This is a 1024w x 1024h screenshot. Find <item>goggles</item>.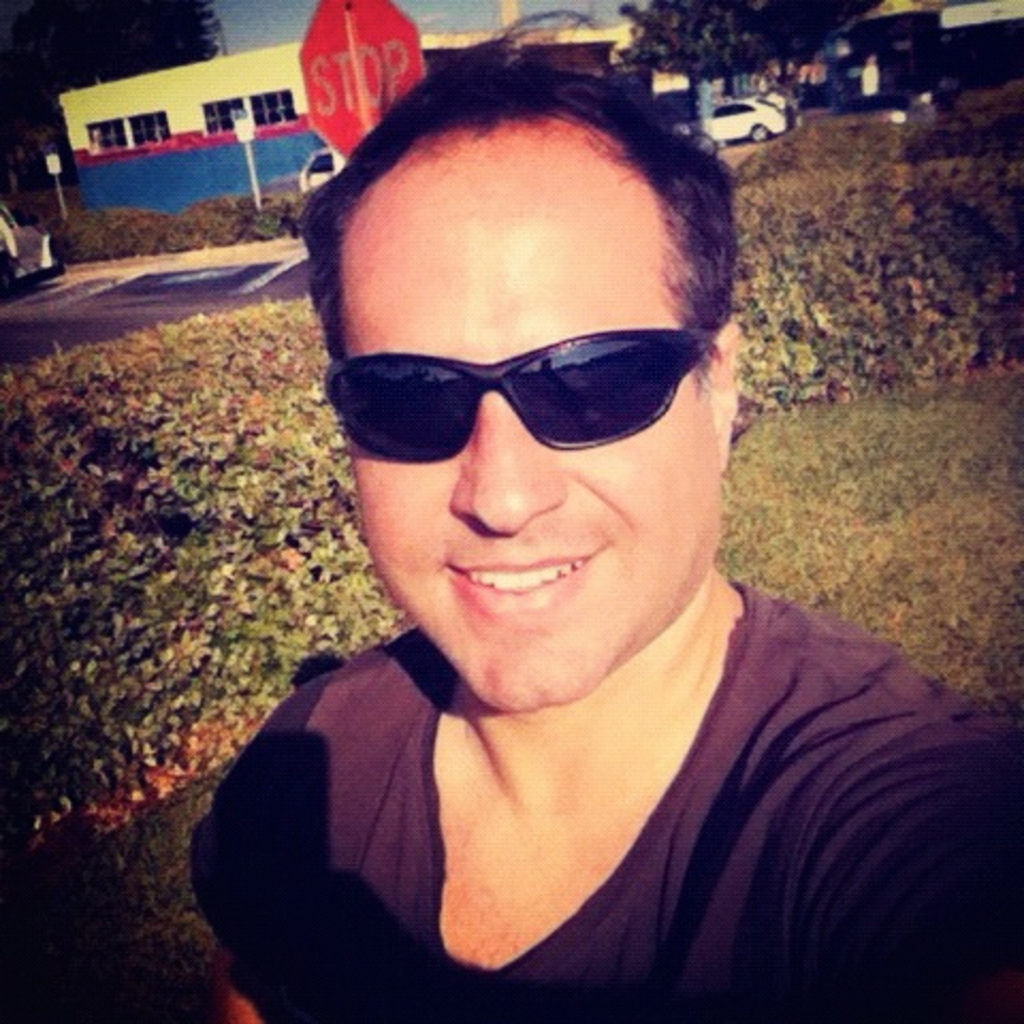
Bounding box: <bbox>320, 303, 715, 463</bbox>.
